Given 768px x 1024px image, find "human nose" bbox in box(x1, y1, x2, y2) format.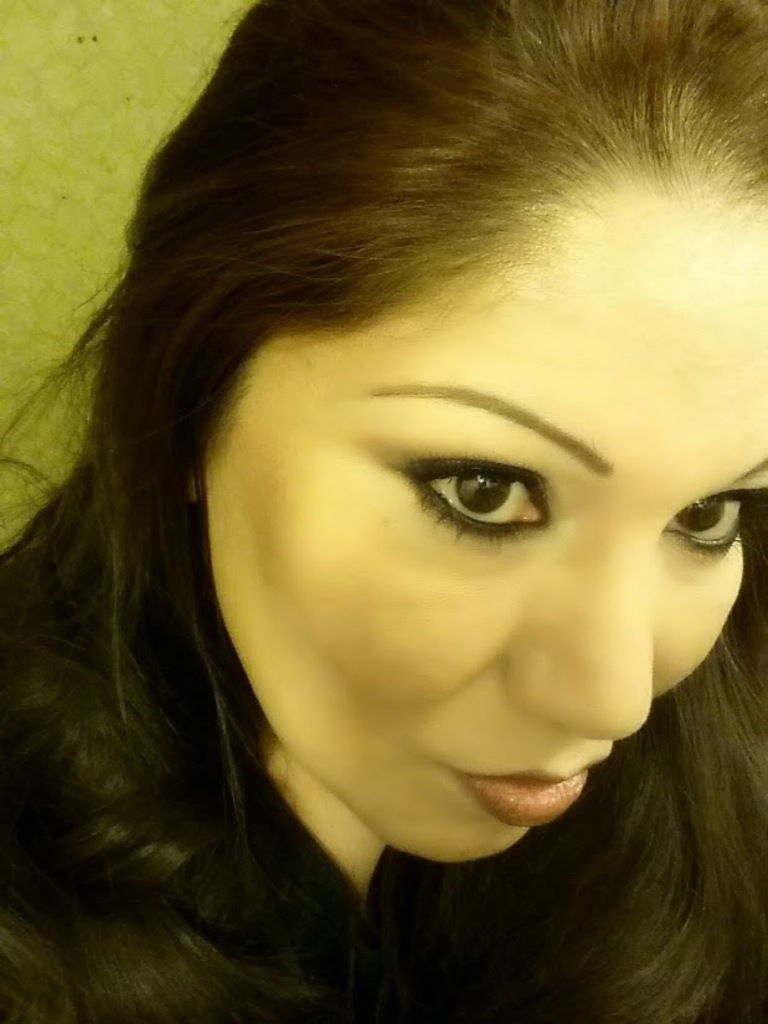
box(502, 544, 663, 741).
